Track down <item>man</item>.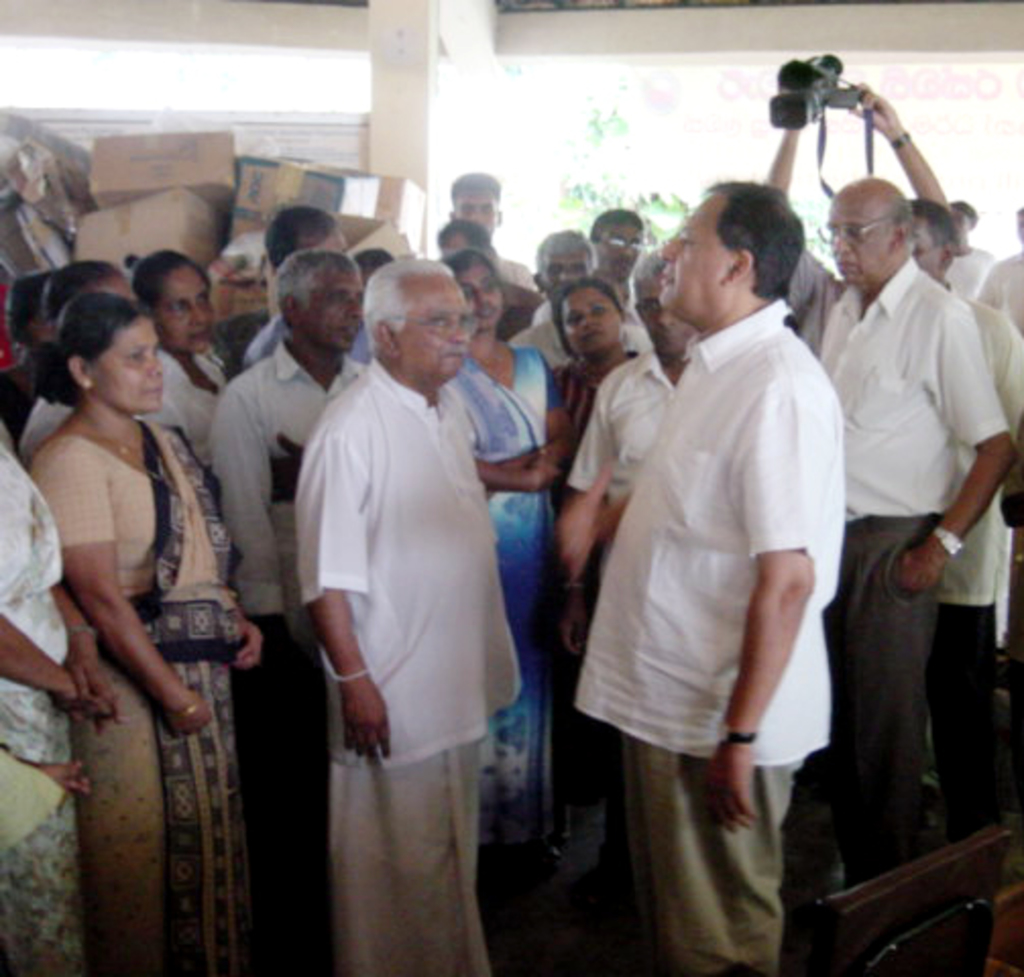
Tracked to x1=578, y1=195, x2=664, y2=350.
